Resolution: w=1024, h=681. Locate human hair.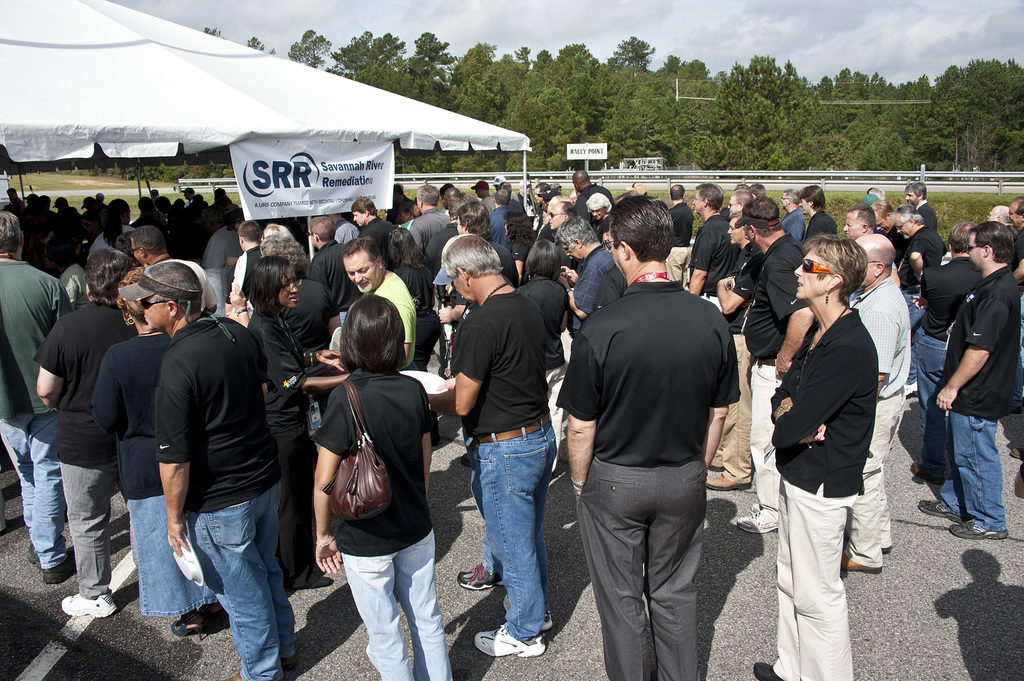
rect(341, 236, 380, 265).
